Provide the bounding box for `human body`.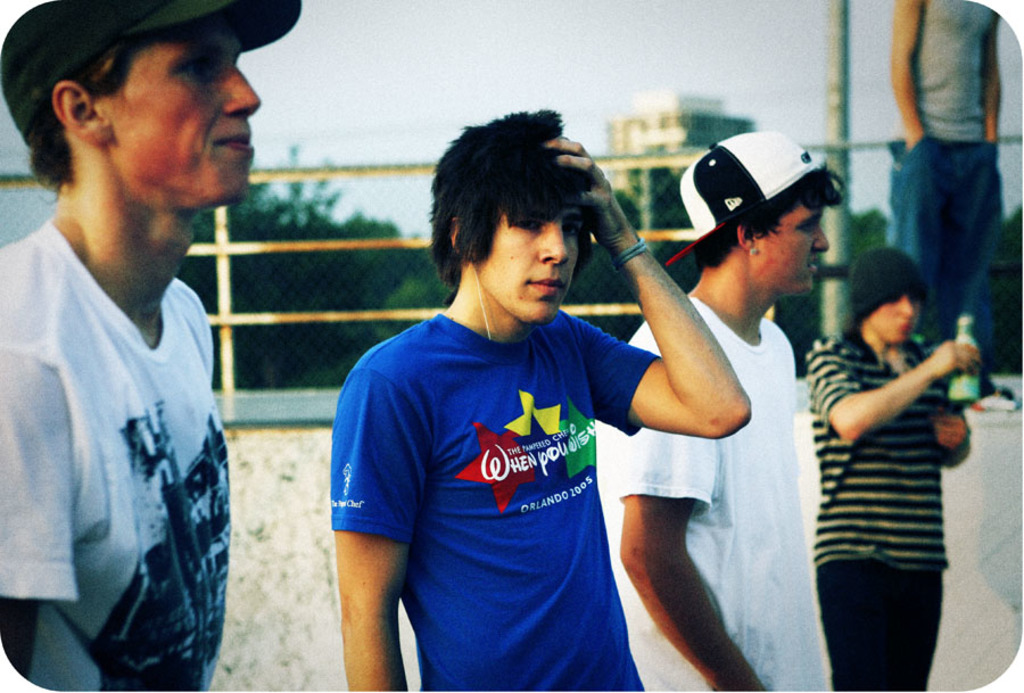
region(16, 0, 251, 692).
